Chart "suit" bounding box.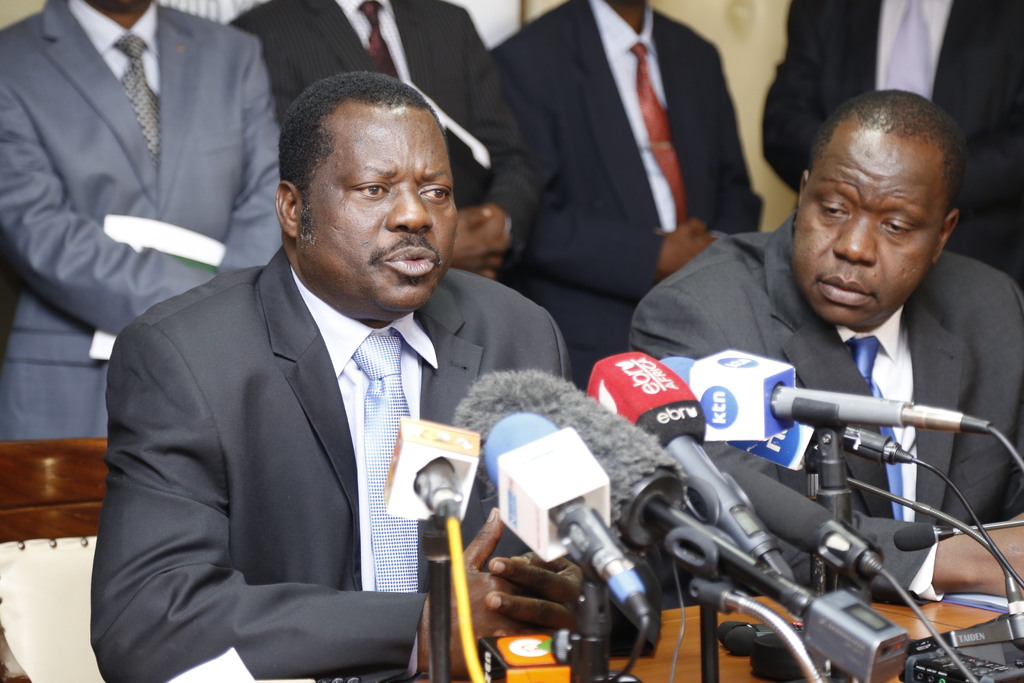
Charted: 756:0:1023:284.
